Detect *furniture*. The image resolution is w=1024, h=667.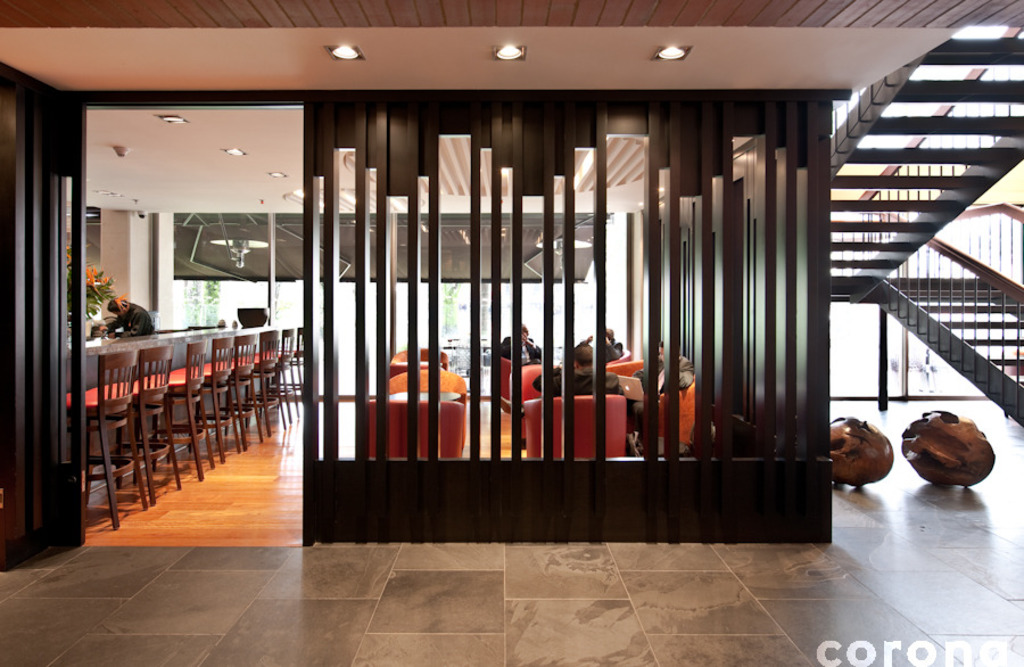
(x1=498, y1=355, x2=514, y2=415).
